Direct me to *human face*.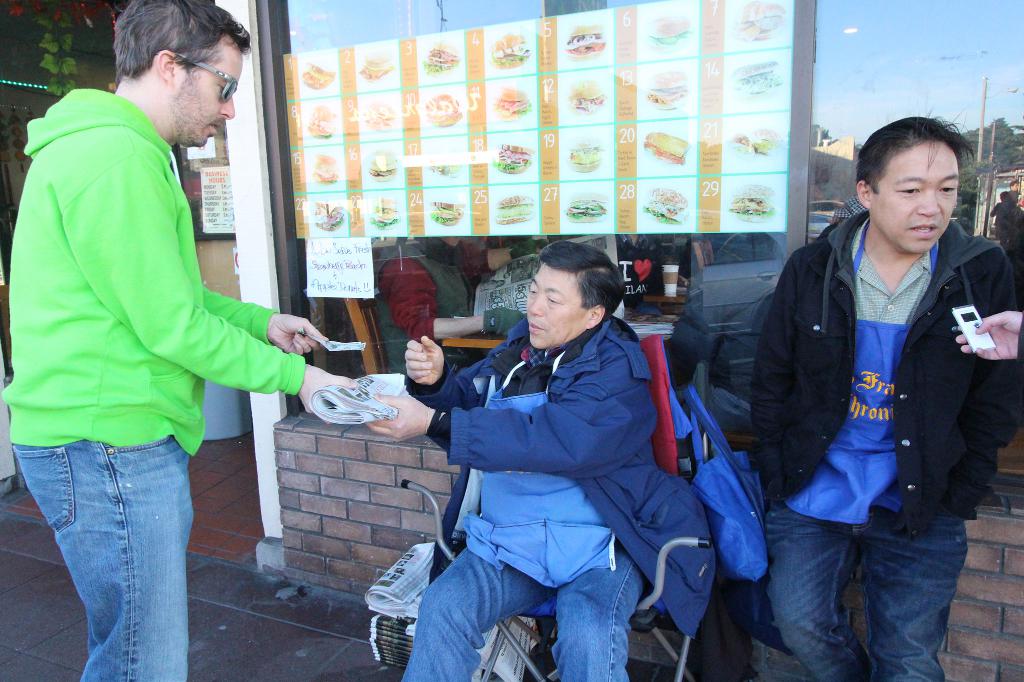
Direction: x1=181, y1=47, x2=246, y2=145.
